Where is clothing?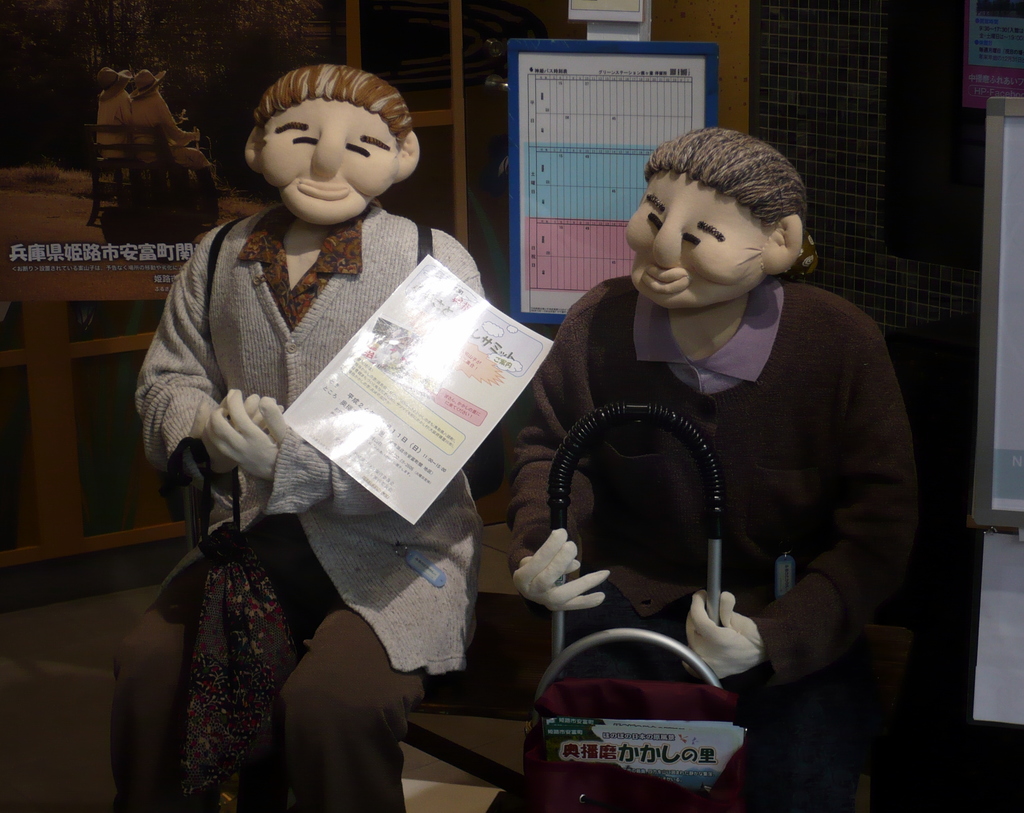
481,274,922,812.
